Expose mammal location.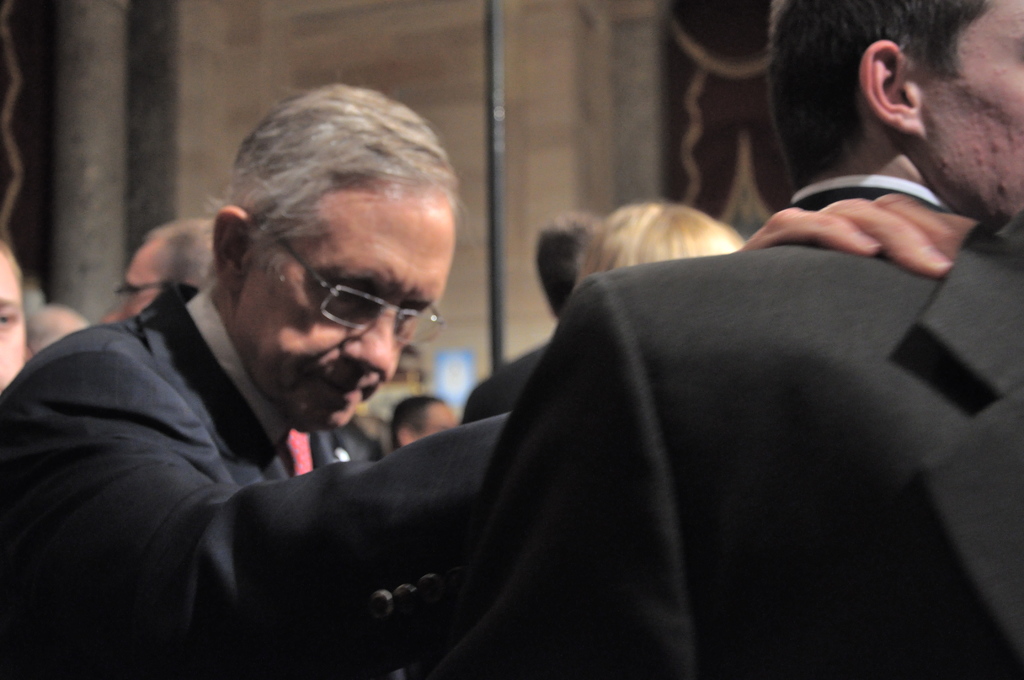
Exposed at rect(1, 86, 983, 679).
